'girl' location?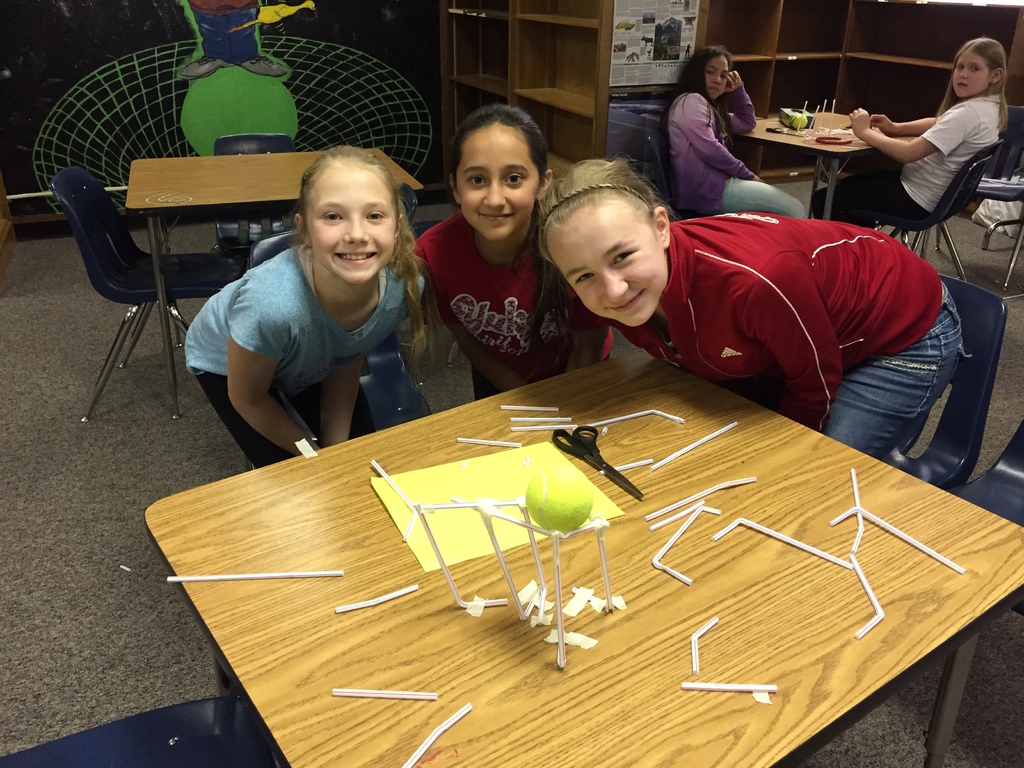
(543,157,980,444)
